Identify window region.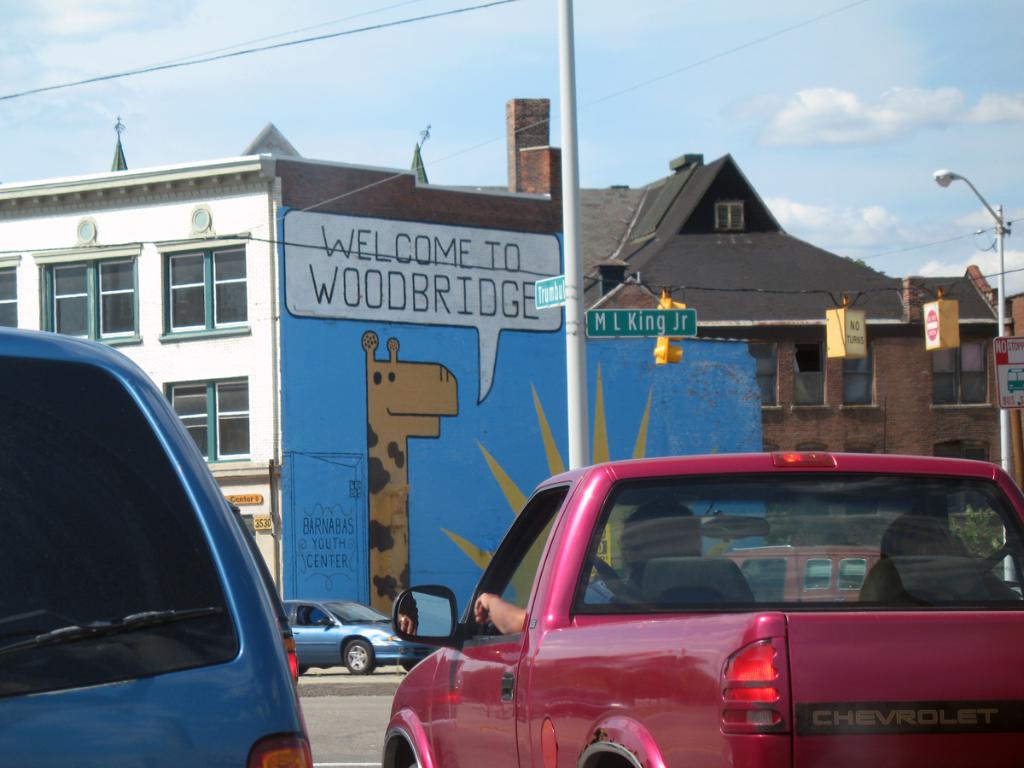
Region: left=715, top=206, right=742, bottom=230.
